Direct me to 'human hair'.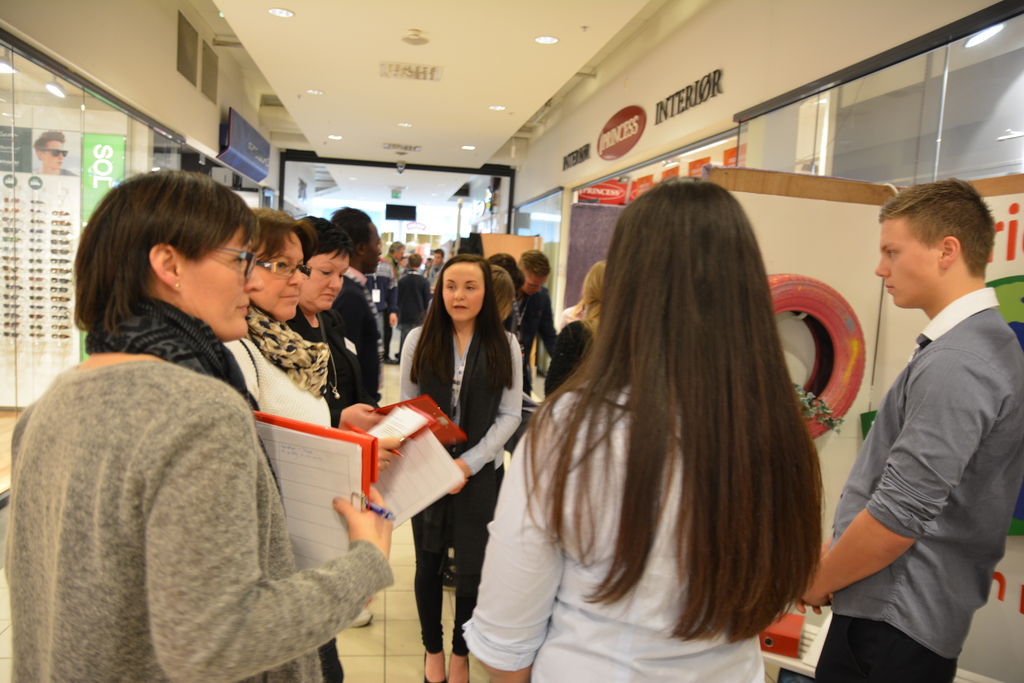
Direction: box(487, 265, 512, 331).
